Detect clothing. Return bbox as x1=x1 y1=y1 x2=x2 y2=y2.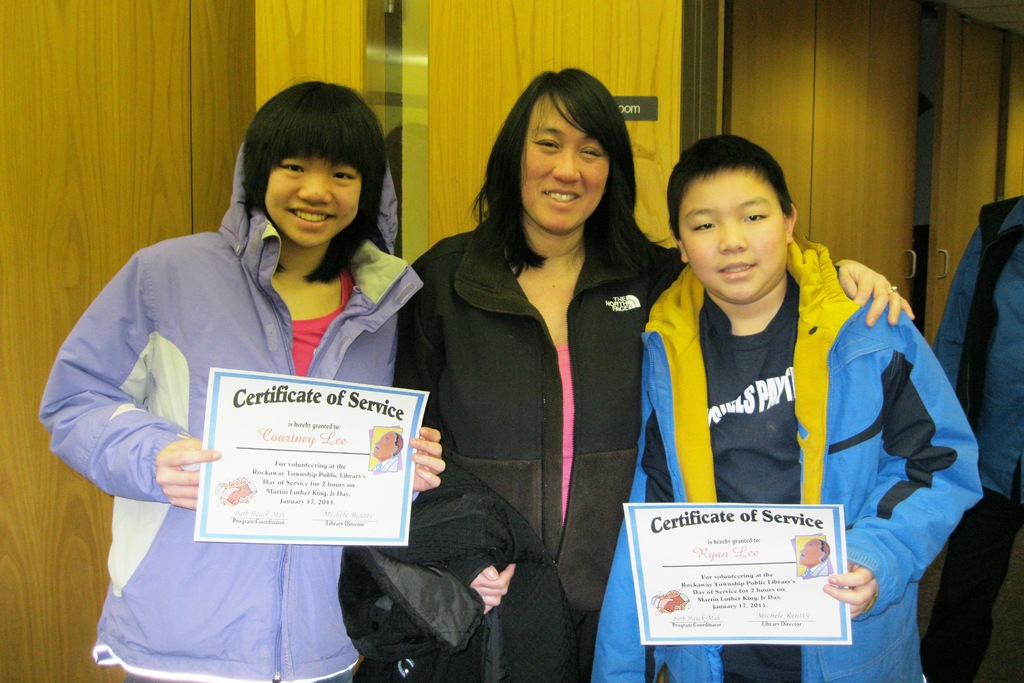
x1=924 y1=190 x2=1023 y2=682.
